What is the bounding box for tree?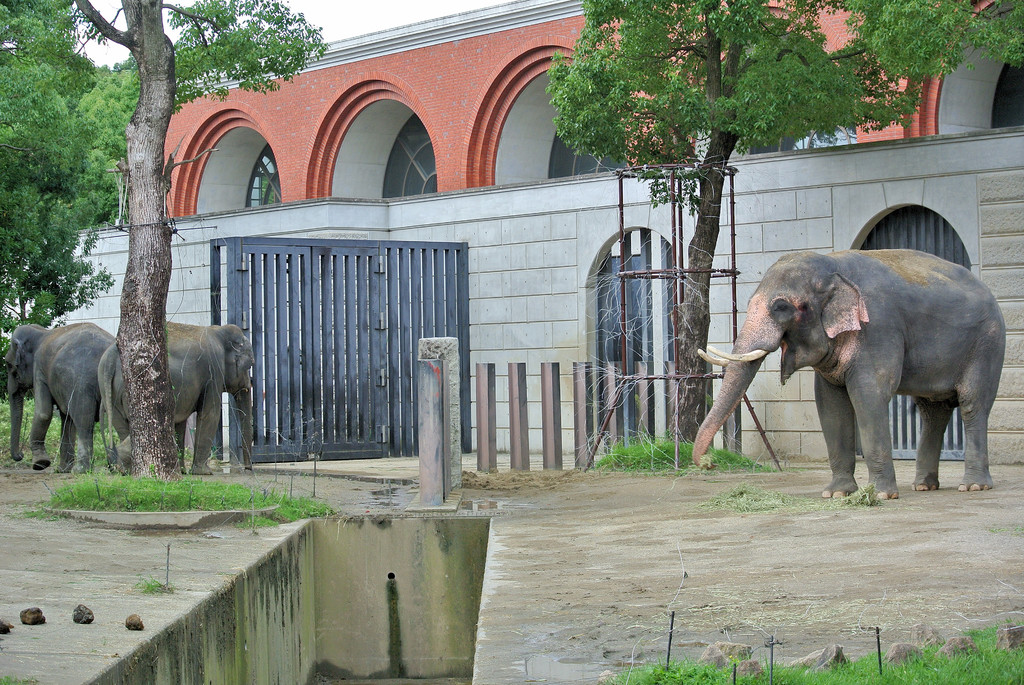
548,0,1023,443.
